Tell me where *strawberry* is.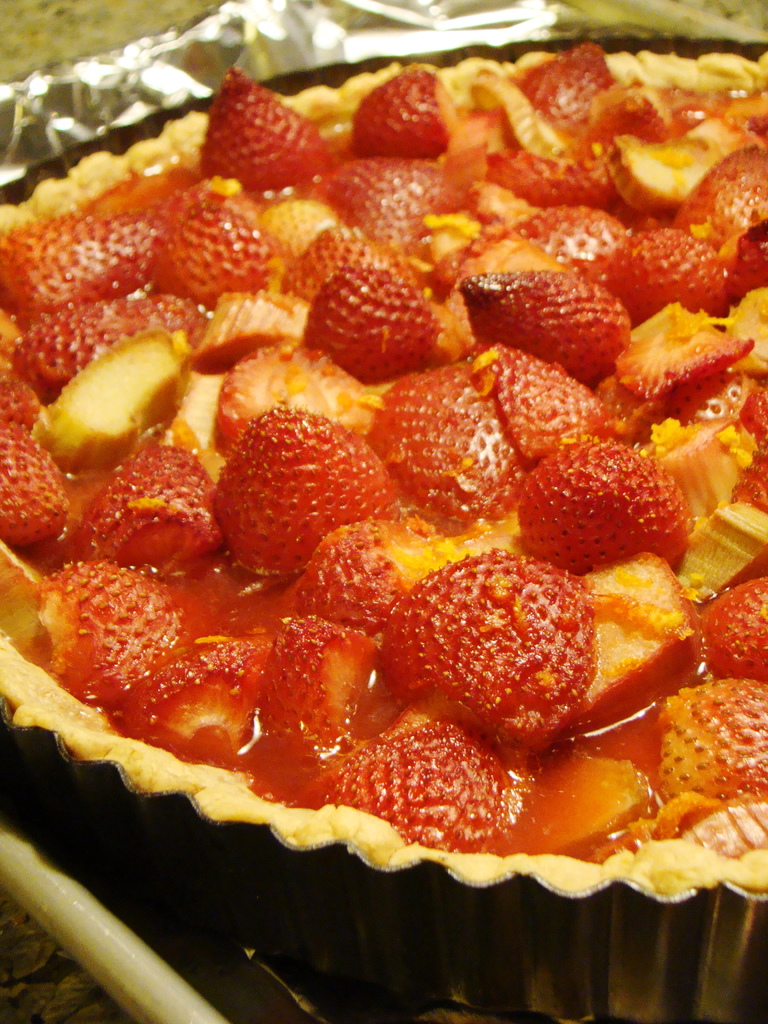
*strawberry* is at Rect(458, 343, 614, 462).
